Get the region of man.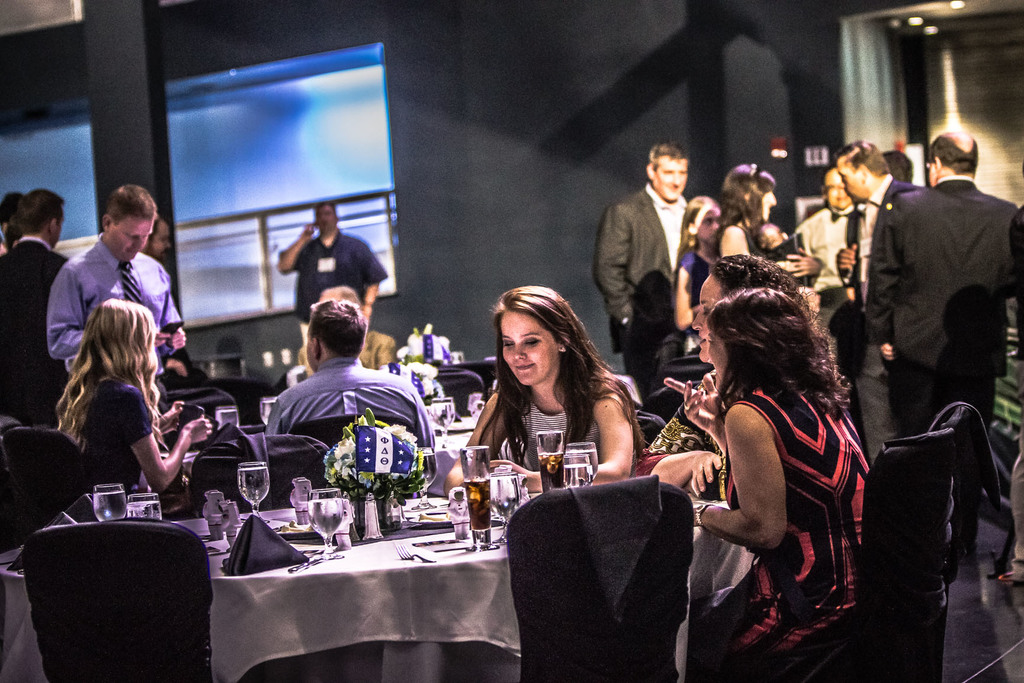
rect(882, 147, 917, 183).
